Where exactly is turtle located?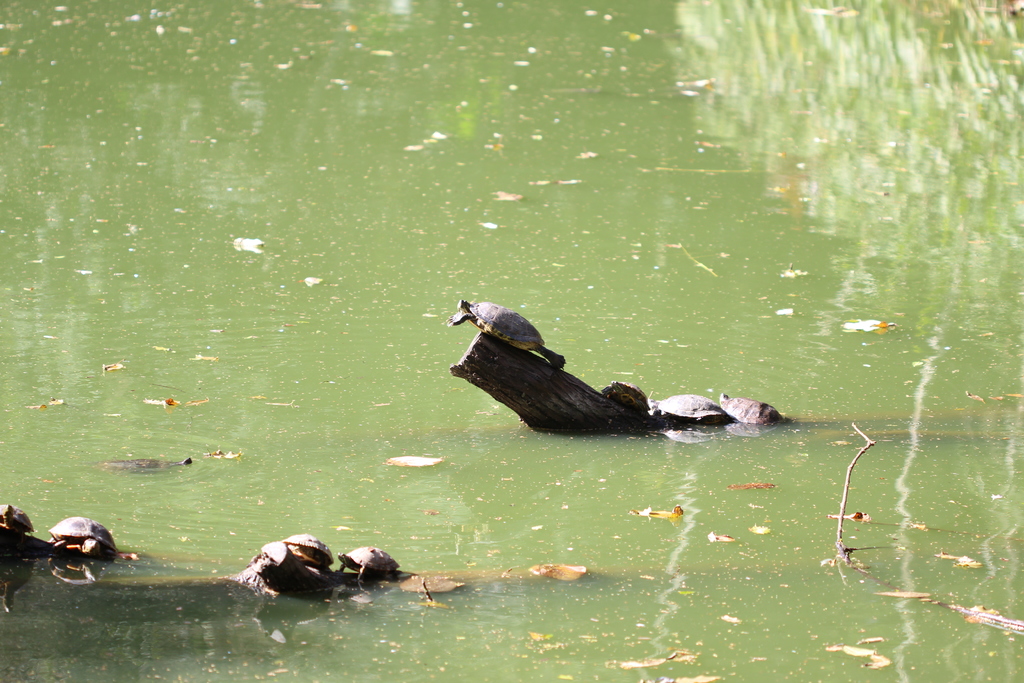
Its bounding box is [335,541,399,587].
